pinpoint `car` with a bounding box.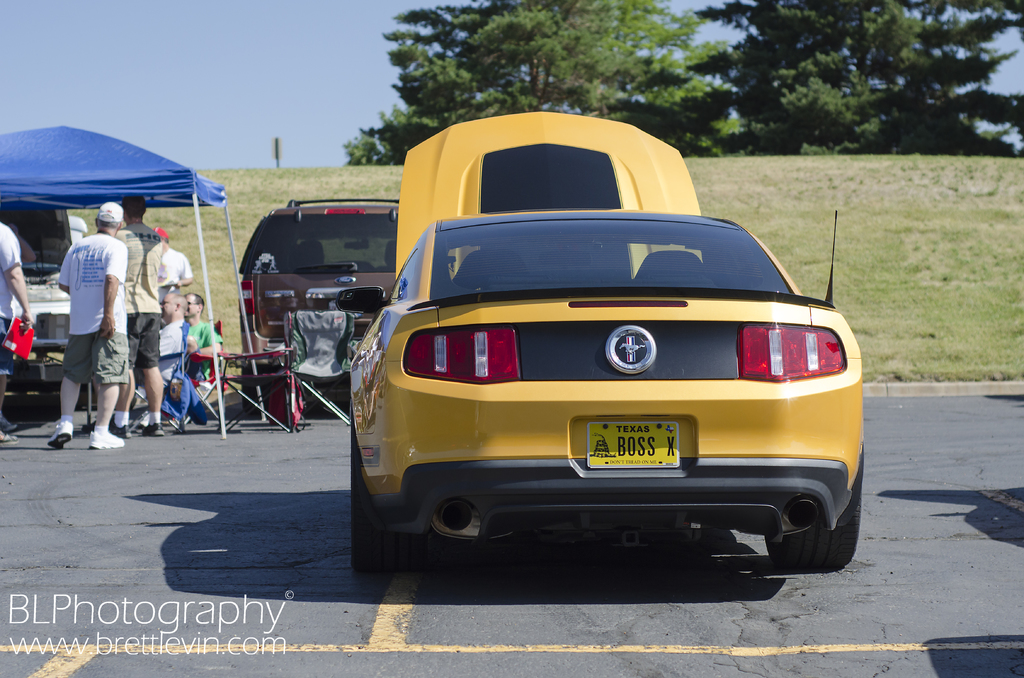
(left=0, top=262, right=133, bottom=405).
